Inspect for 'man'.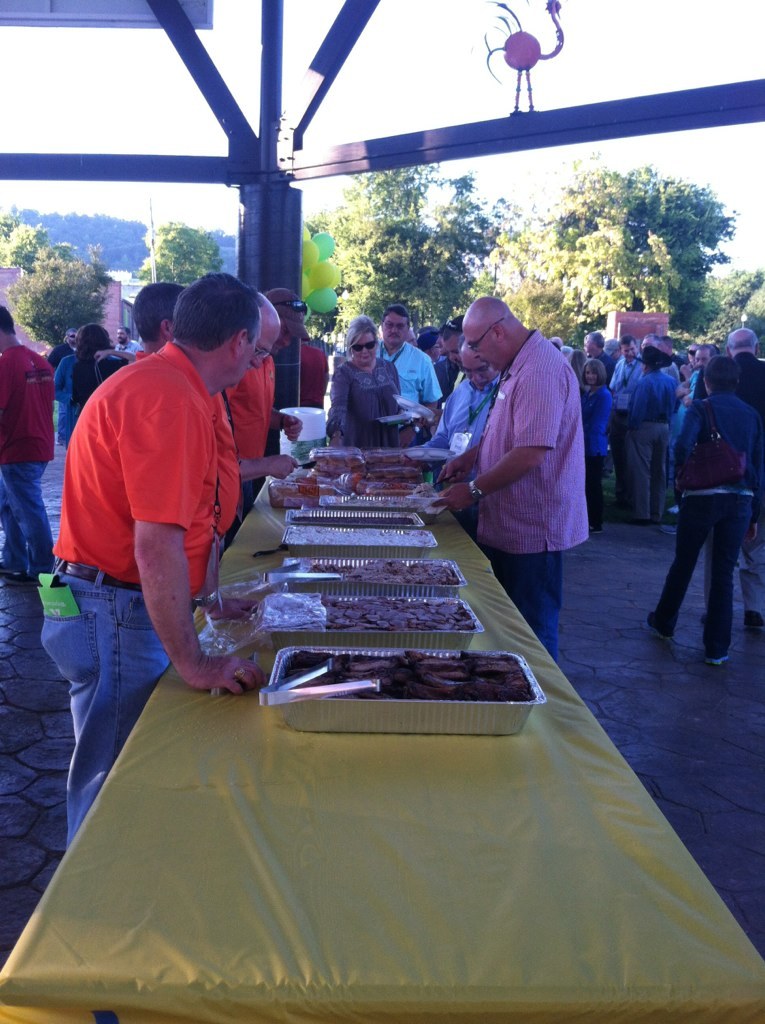
Inspection: [x1=694, y1=329, x2=764, y2=632].
